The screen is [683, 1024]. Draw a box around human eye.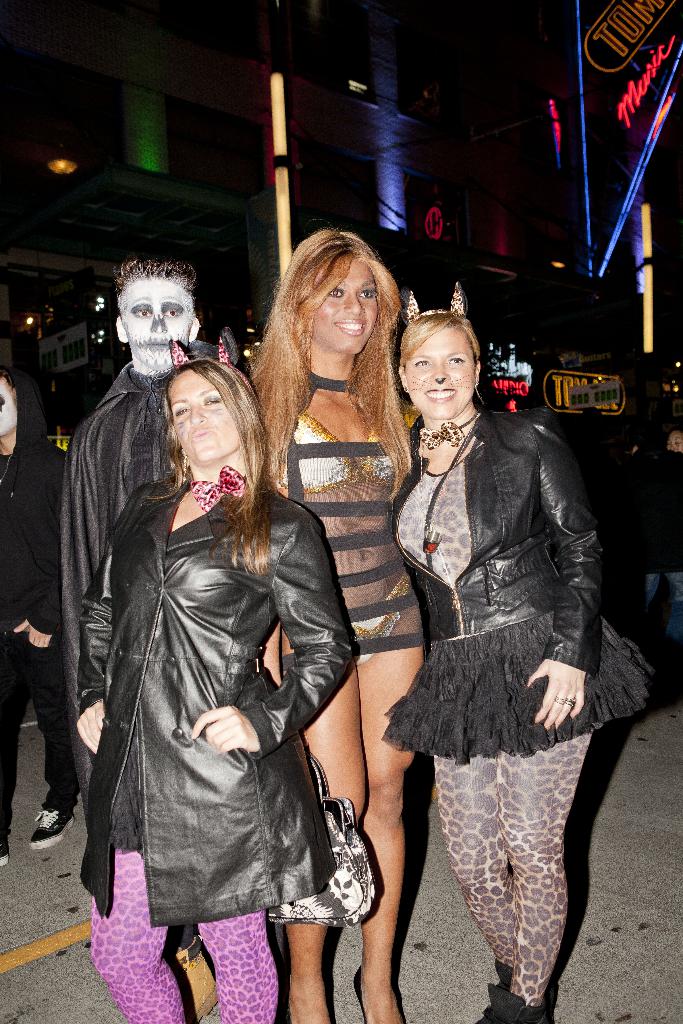
[174, 406, 190, 416].
